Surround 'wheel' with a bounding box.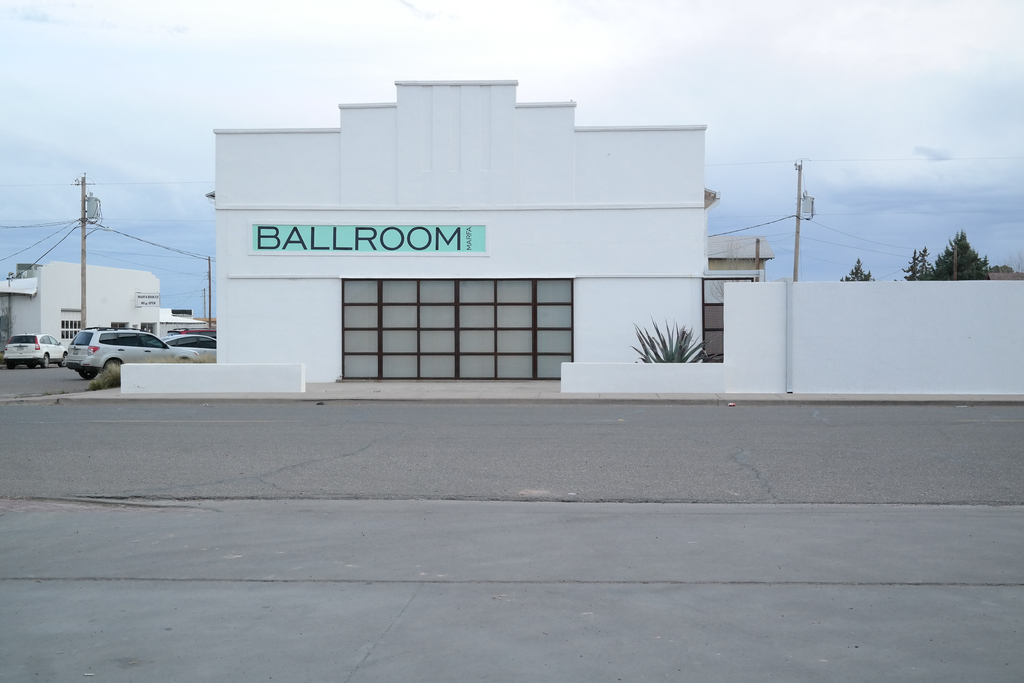
[58,352,68,366].
